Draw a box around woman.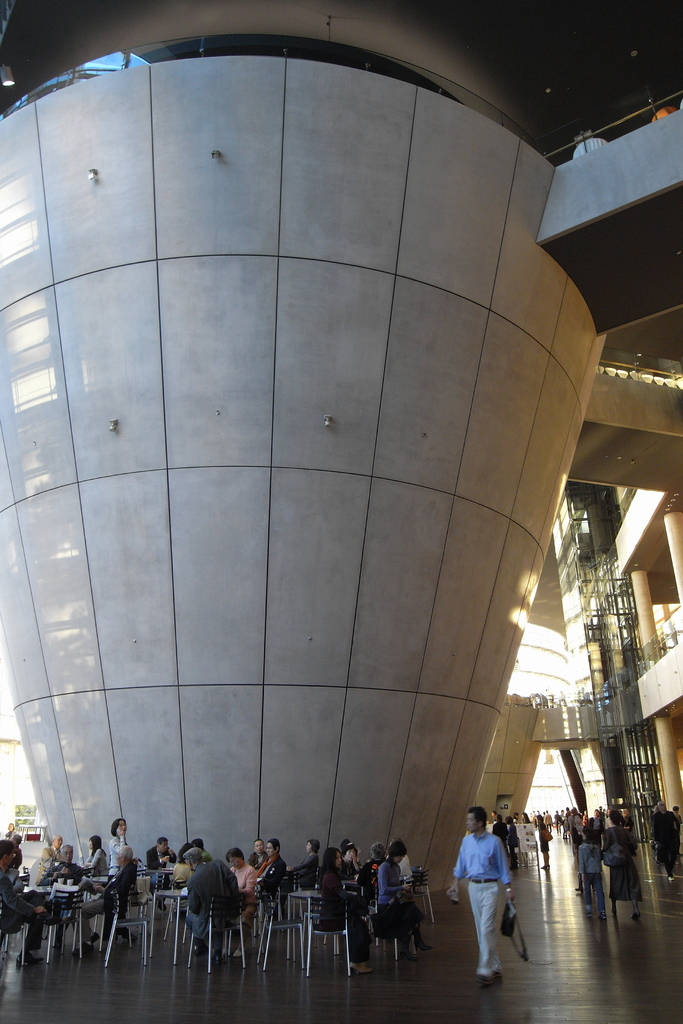
crop(539, 810, 552, 865).
